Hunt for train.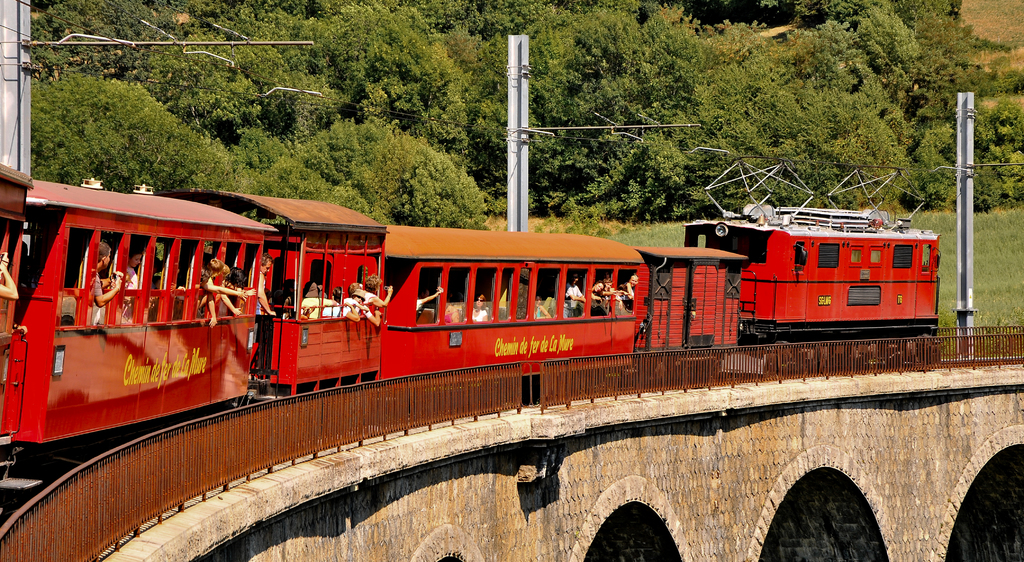
Hunted down at <bbox>0, 152, 938, 508</bbox>.
